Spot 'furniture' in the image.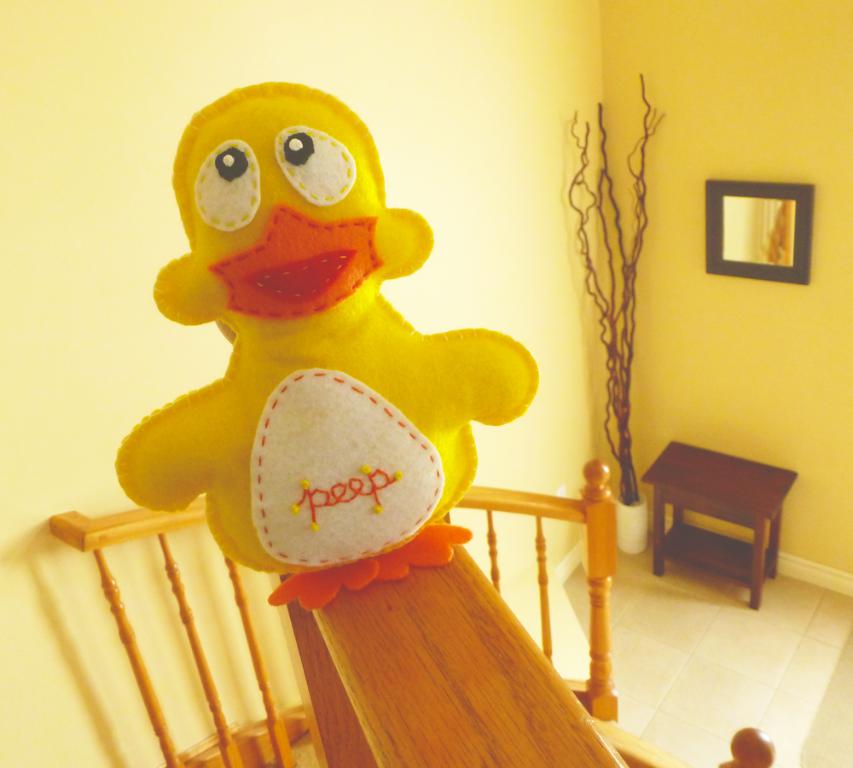
'furniture' found at bbox=(644, 437, 798, 612).
